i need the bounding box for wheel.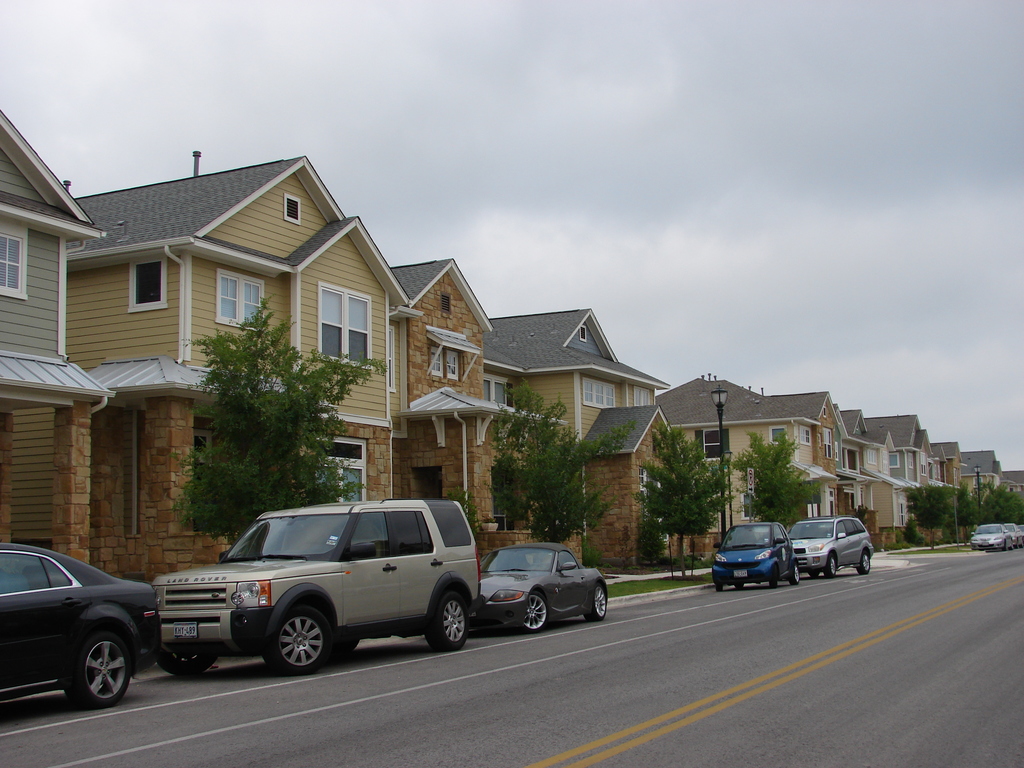
Here it is: l=712, t=580, r=724, b=593.
